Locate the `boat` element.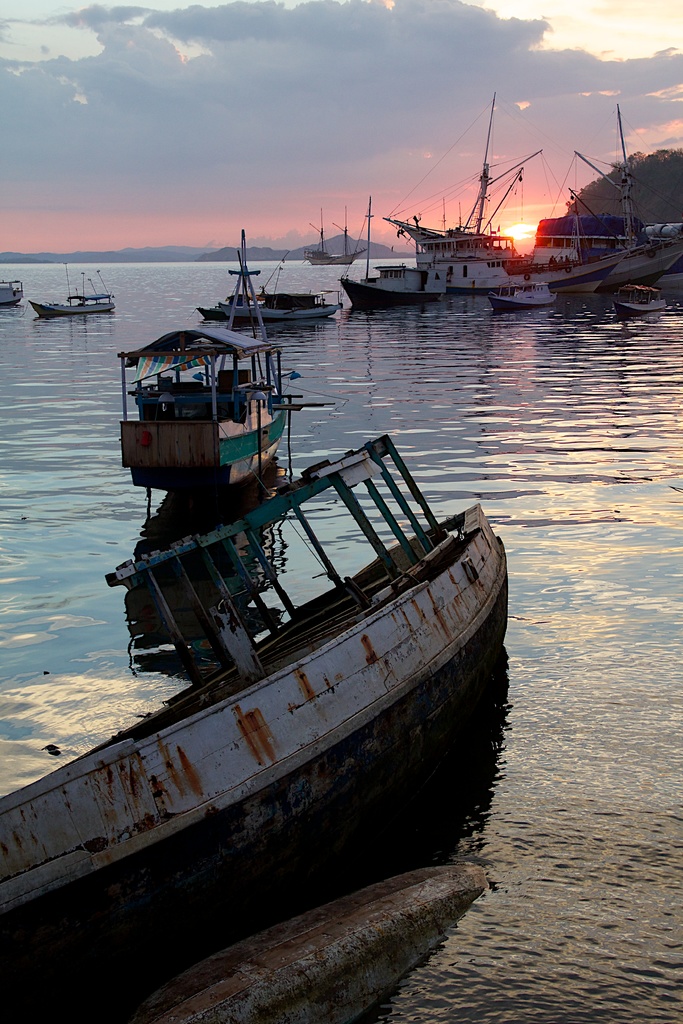
Element bbox: pyautogui.locateOnScreen(379, 91, 640, 301).
